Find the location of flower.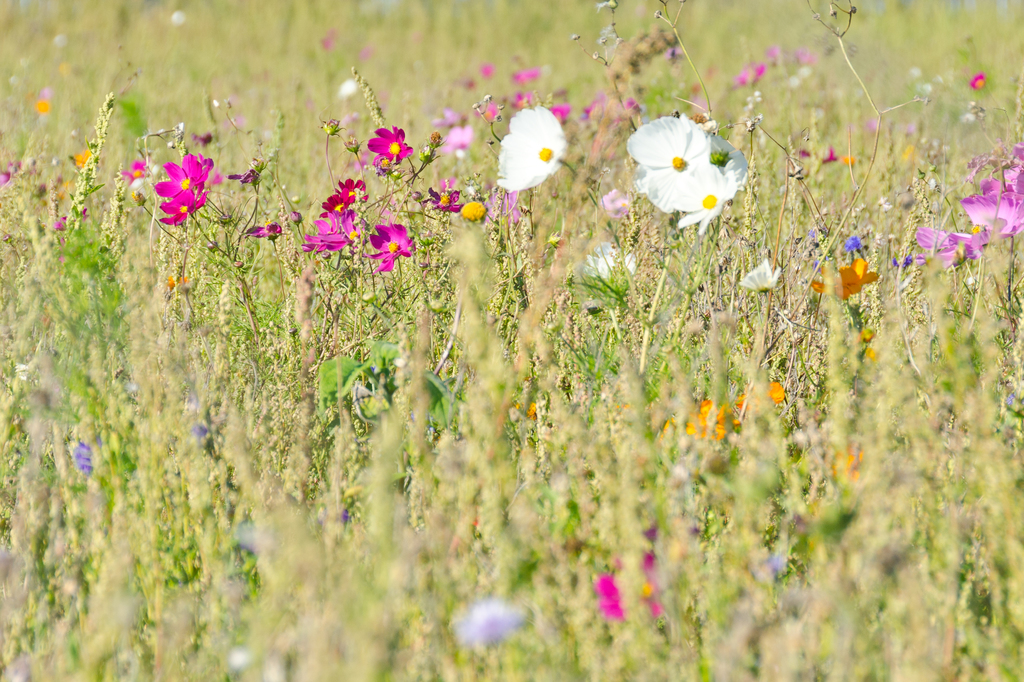
Location: {"x1": 449, "y1": 598, "x2": 529, "y2": 654}.
